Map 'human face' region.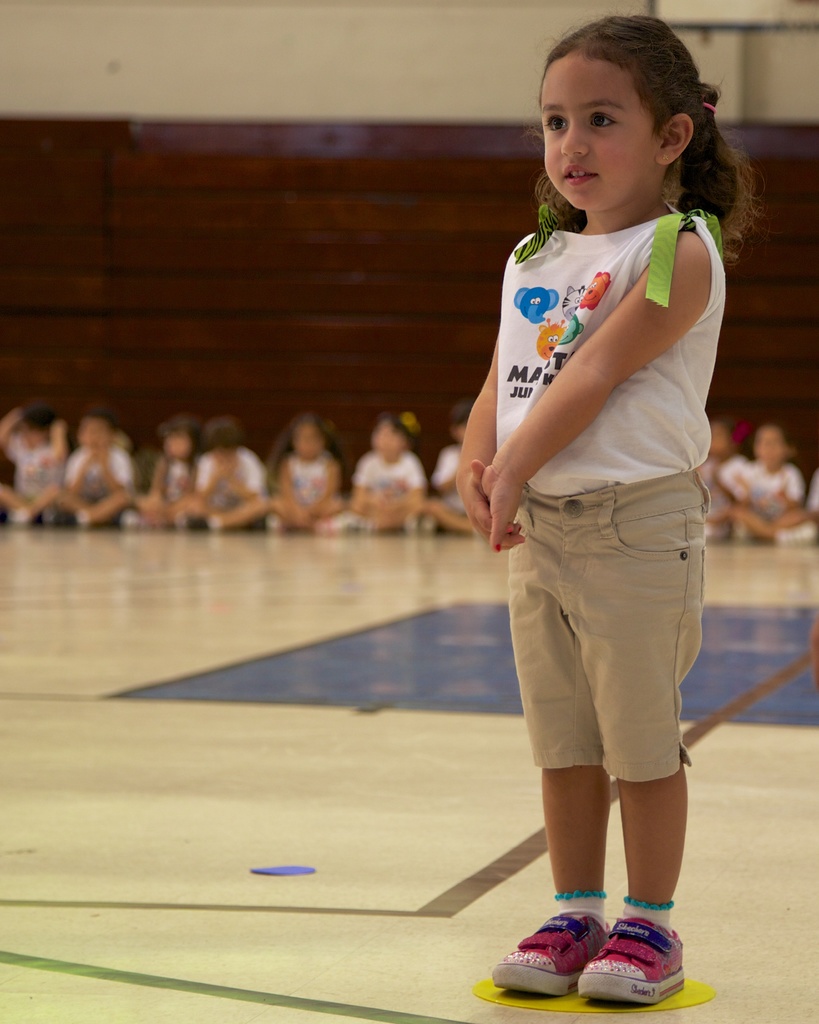
Mapped to left=541, top=49, right=660, bottom=214.
